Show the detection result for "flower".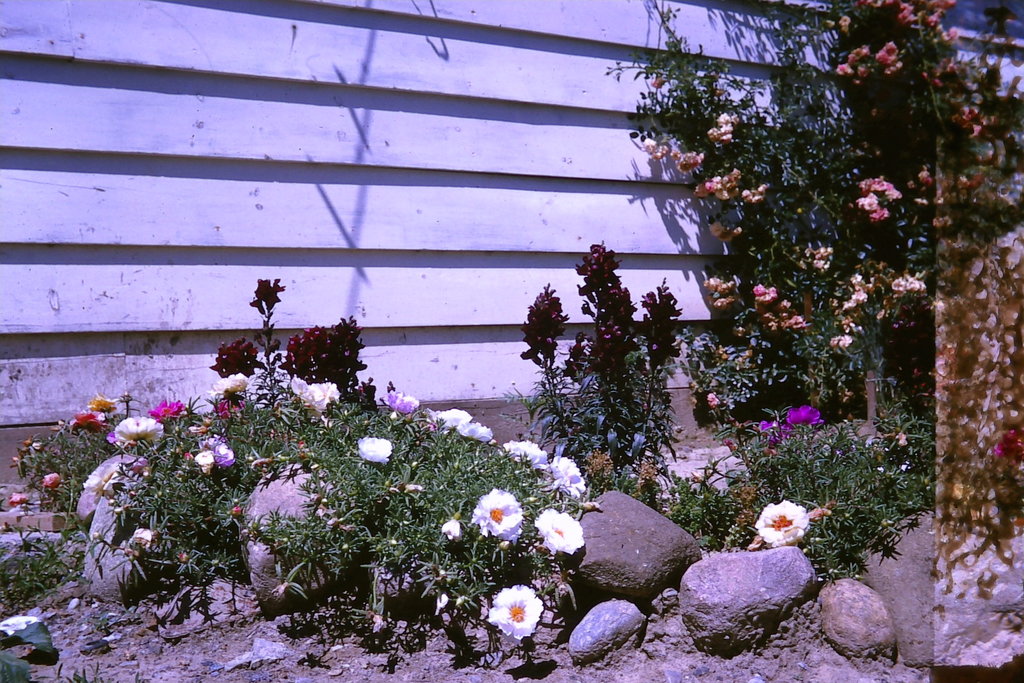
bbox(442, 518, 461, 543).
